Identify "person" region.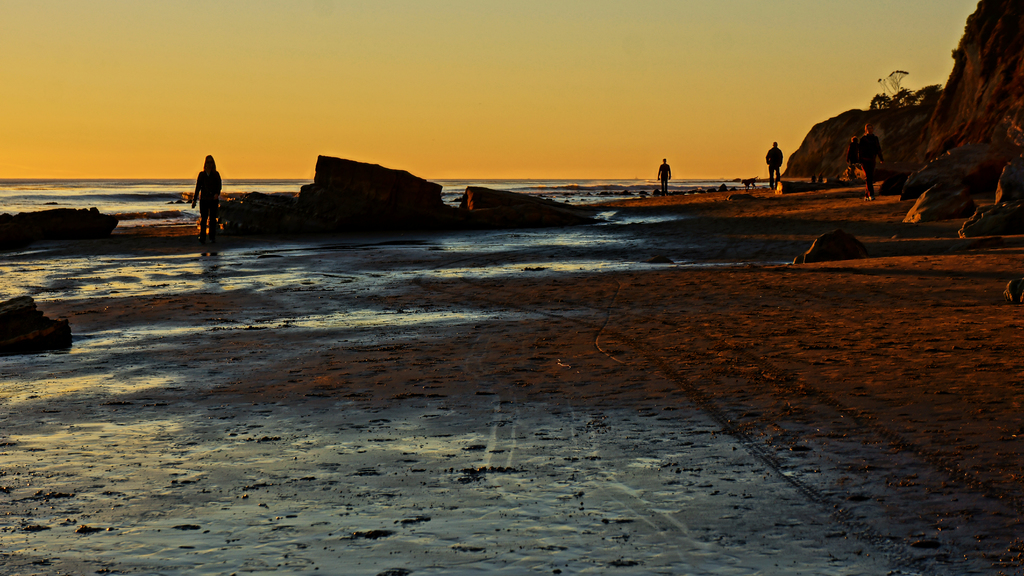
Region: [859,124,890,205].
